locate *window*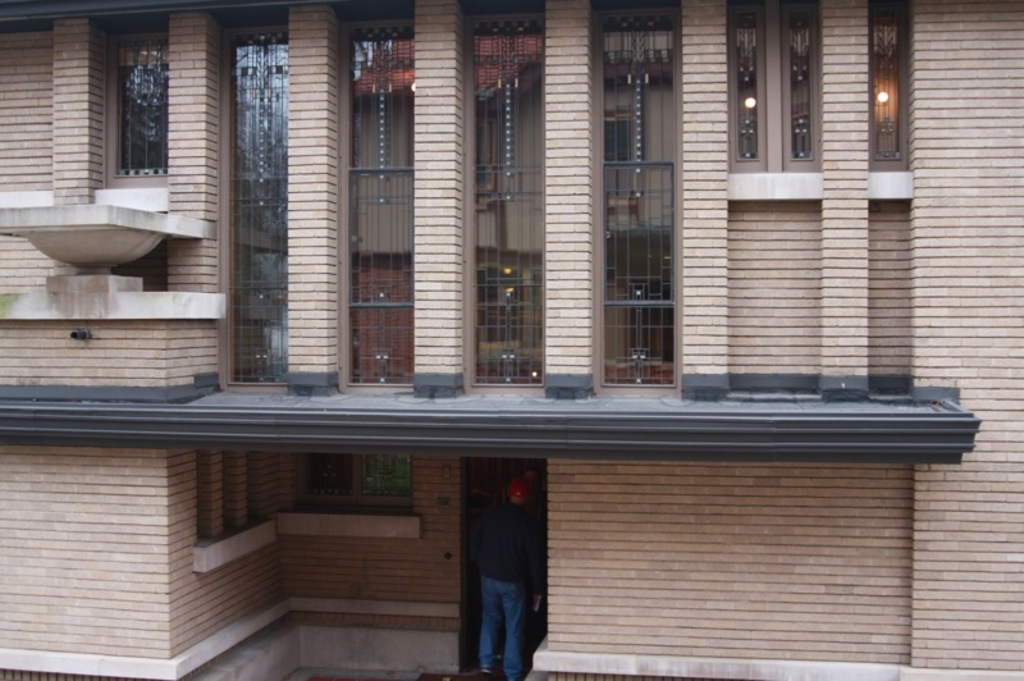
593,15,675,390
